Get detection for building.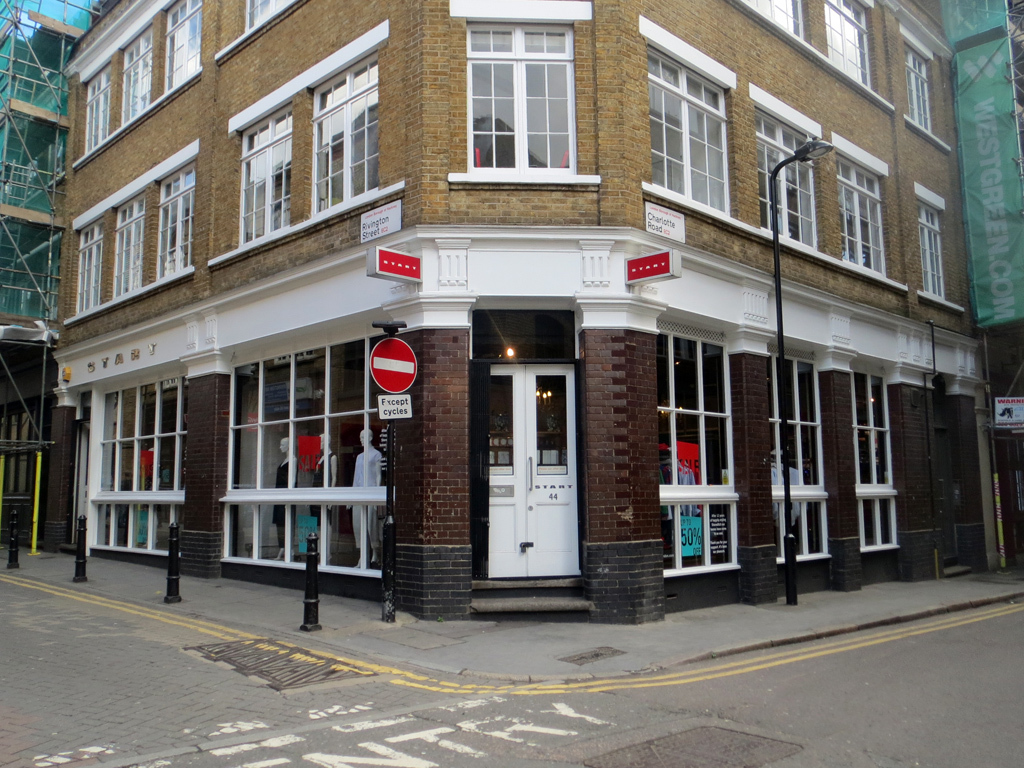
Detection: [60, 0, 1023, 626].
